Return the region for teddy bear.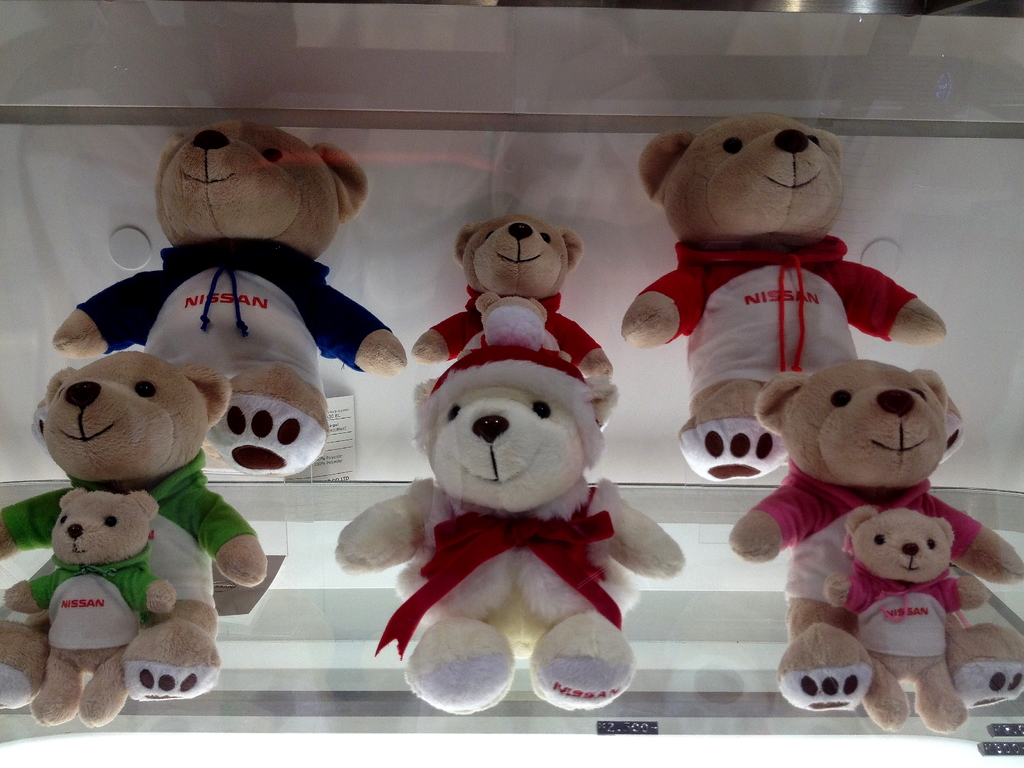
locate(330, 346, 687, 720).
